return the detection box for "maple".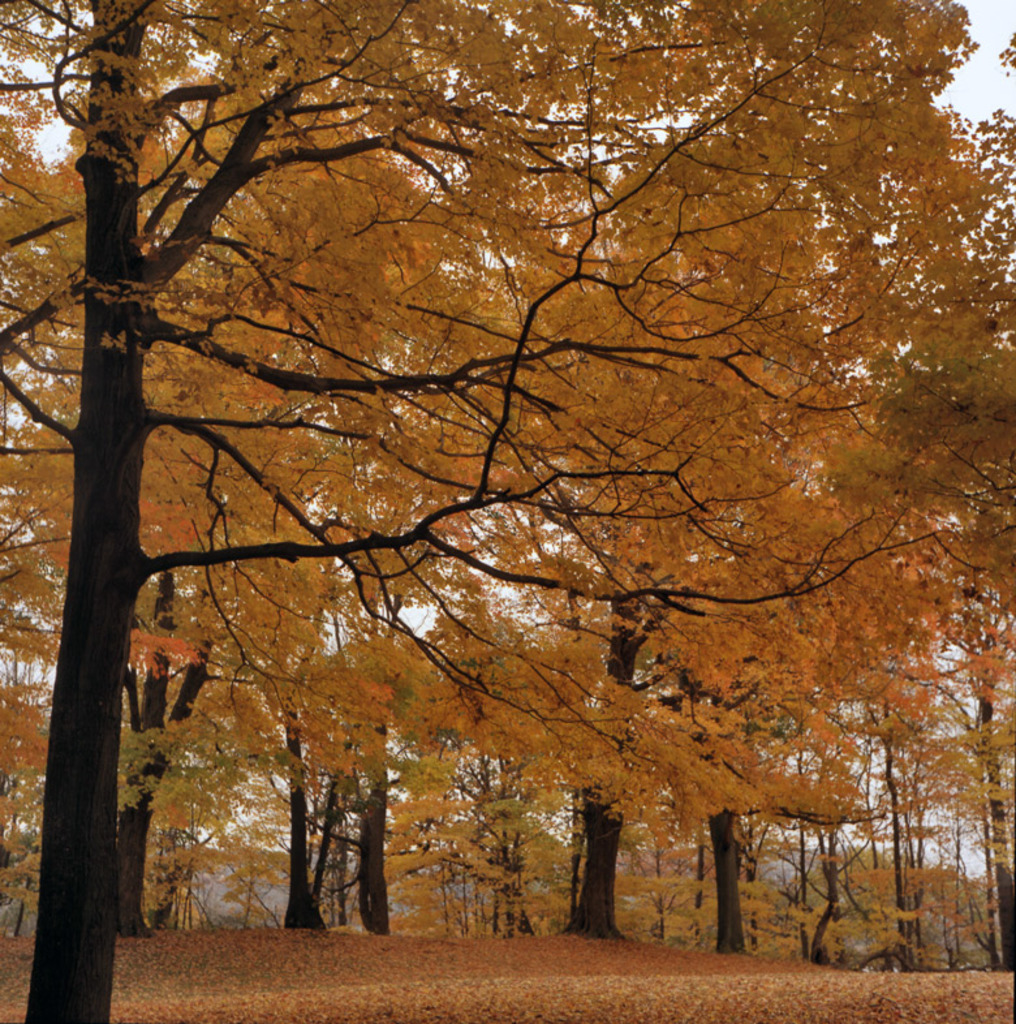
BBox(274, 720, 322, 932).
